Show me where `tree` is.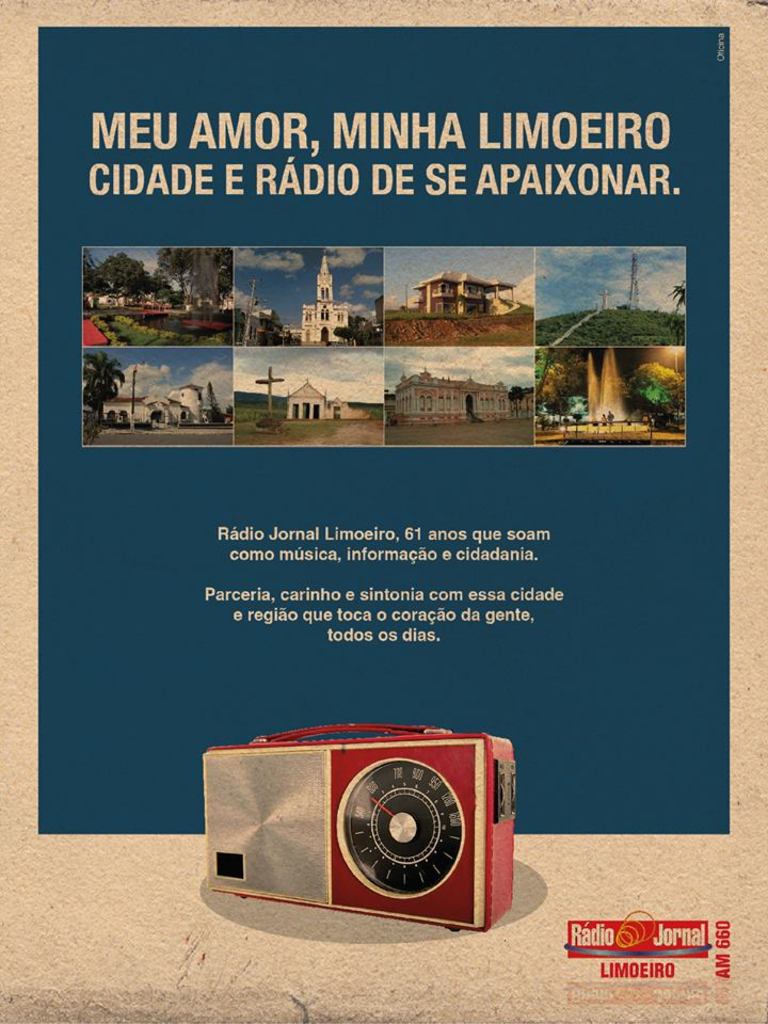
`tree` is at left=159, top=241, right=234, bottom=308.
